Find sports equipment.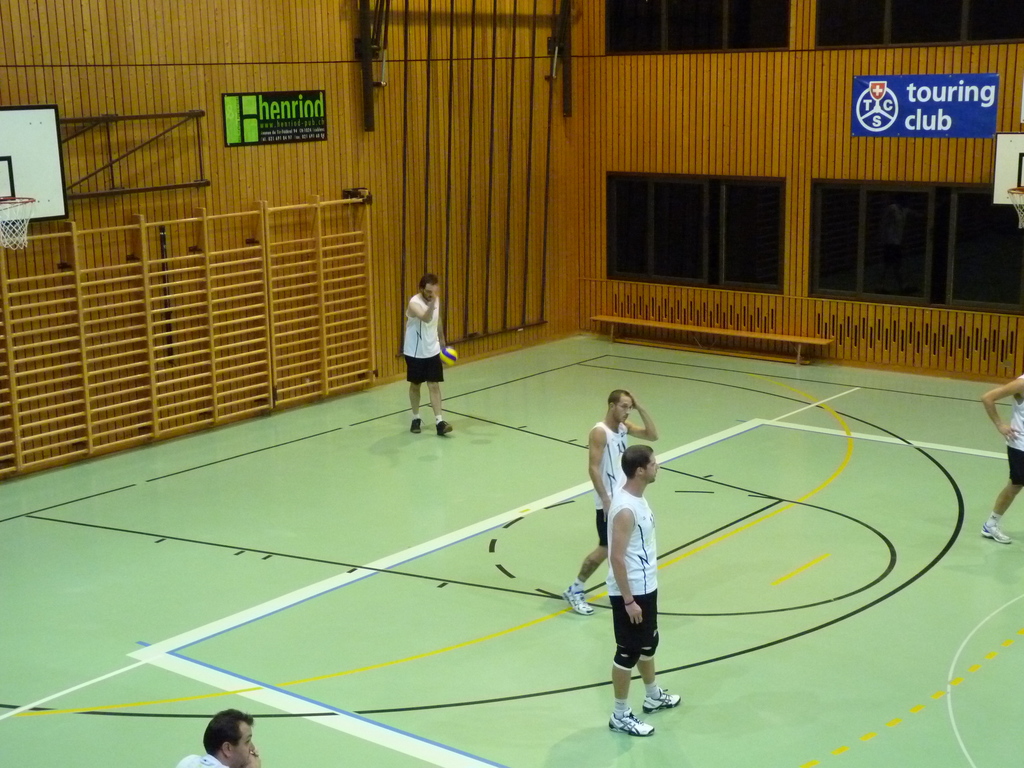
<bbox>607, 709, 655, 735</bbox>.
